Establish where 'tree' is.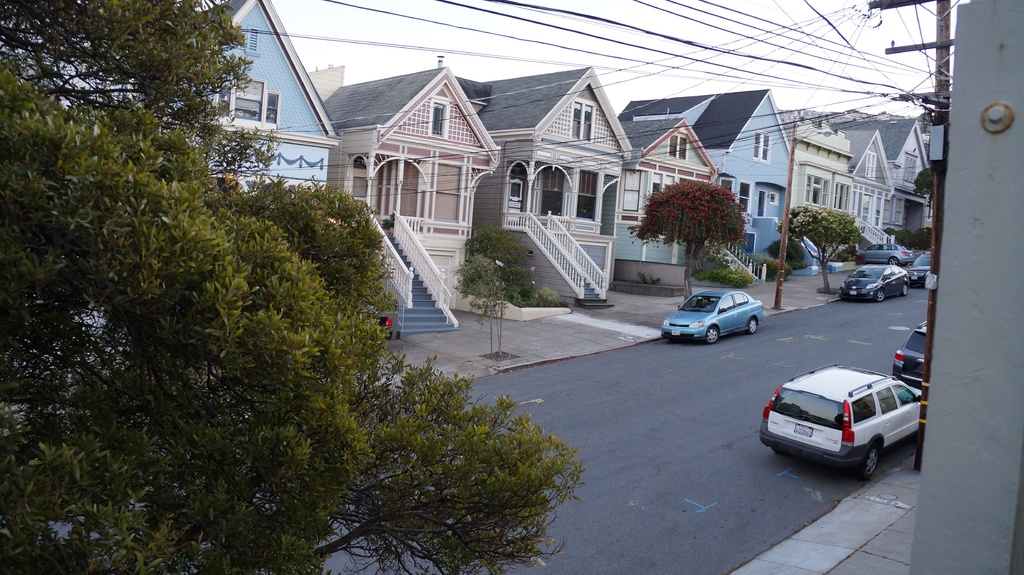
Established at 779,207,860,295.
